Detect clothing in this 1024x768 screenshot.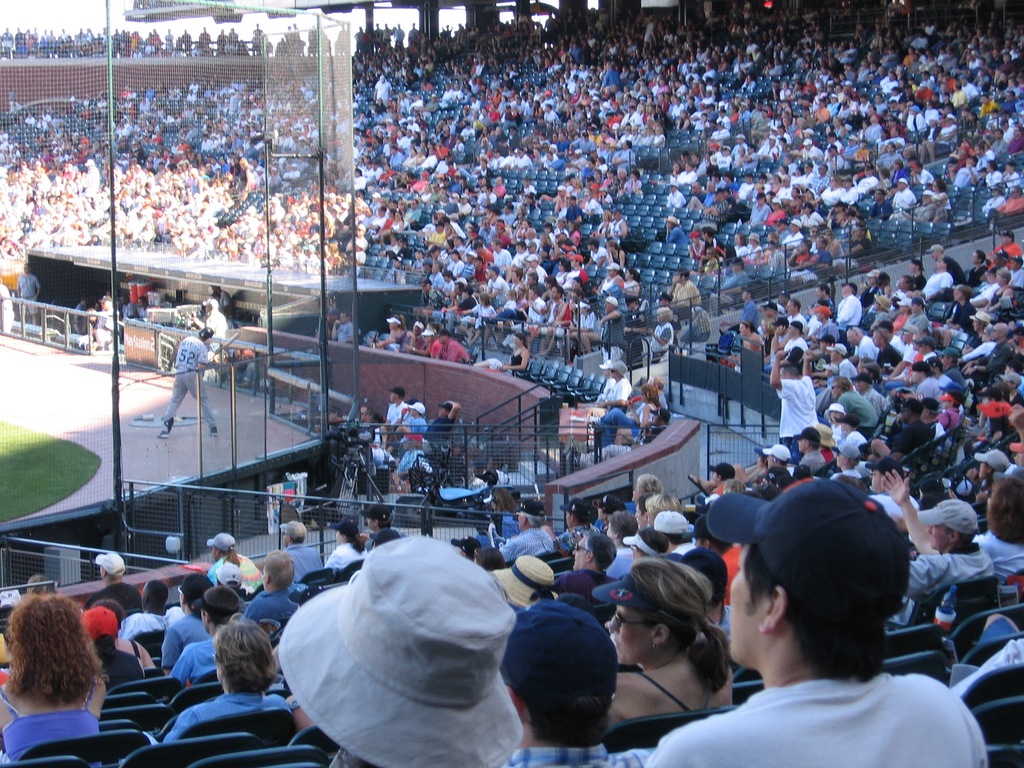
Detection: {"x1": 959, "y1": 337, "x2": 989, "y2": 364}.
